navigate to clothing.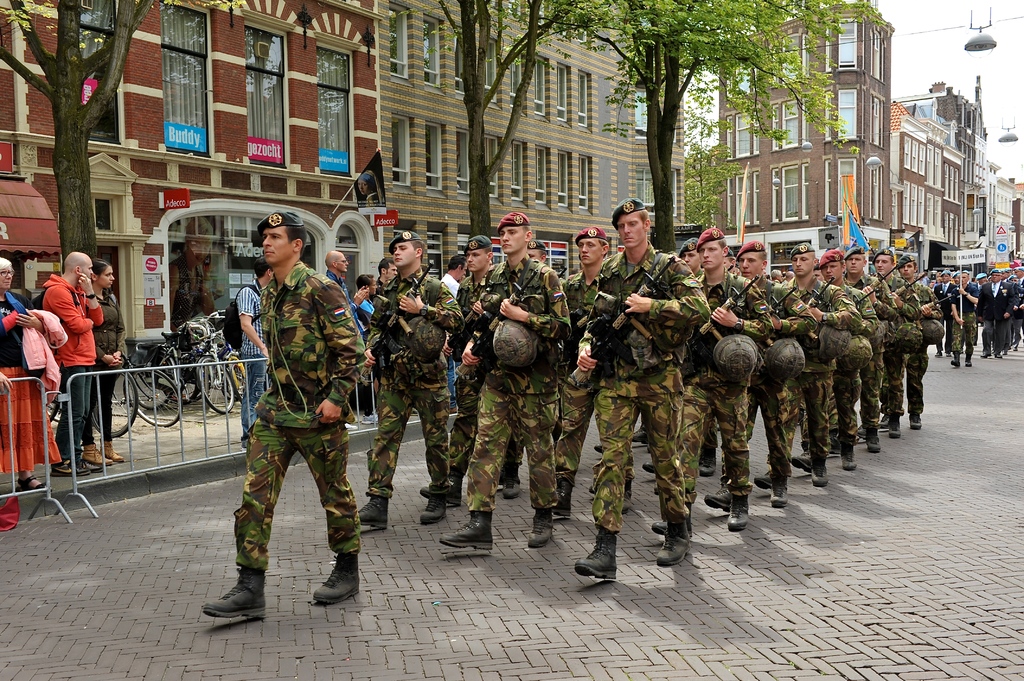
Navigation target: [x1=593, y1=247, x2=714, y2=533].
